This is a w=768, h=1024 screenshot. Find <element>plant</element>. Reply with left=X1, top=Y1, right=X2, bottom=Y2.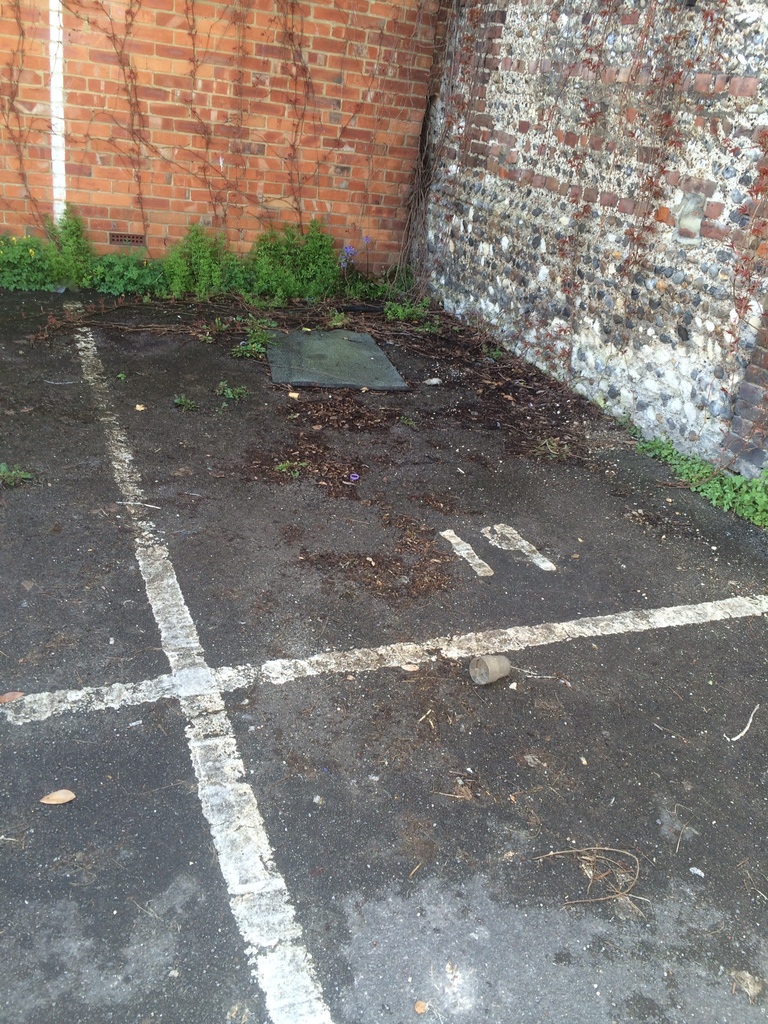
left=204, top=321, right=226, bottom=329.
